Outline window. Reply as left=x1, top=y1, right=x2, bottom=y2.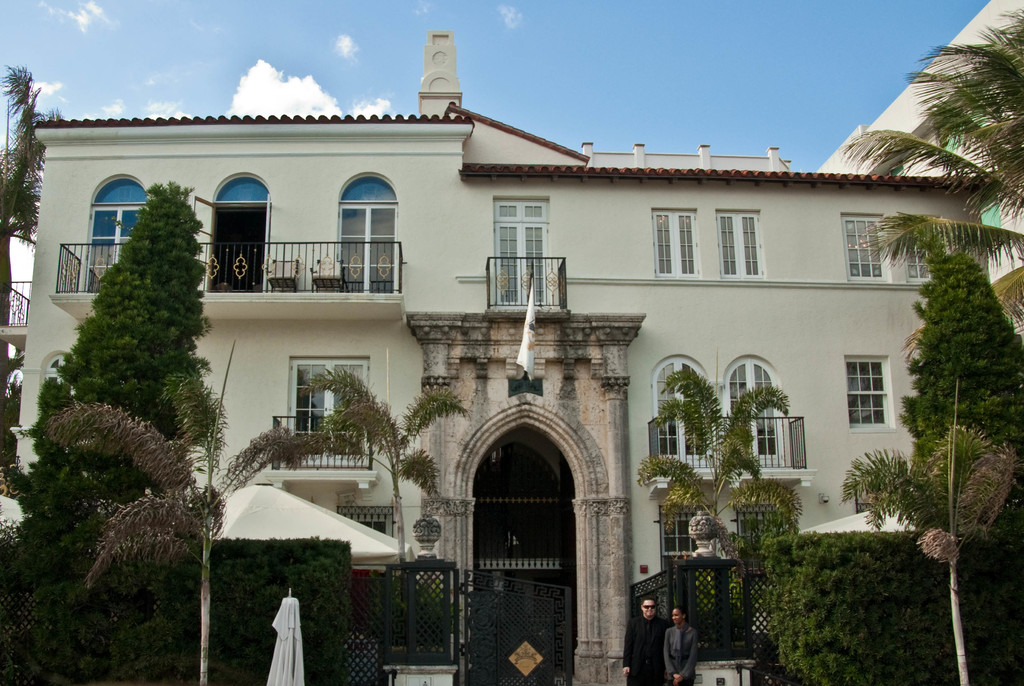
left=660, top=502, right=719, bottom=563.
